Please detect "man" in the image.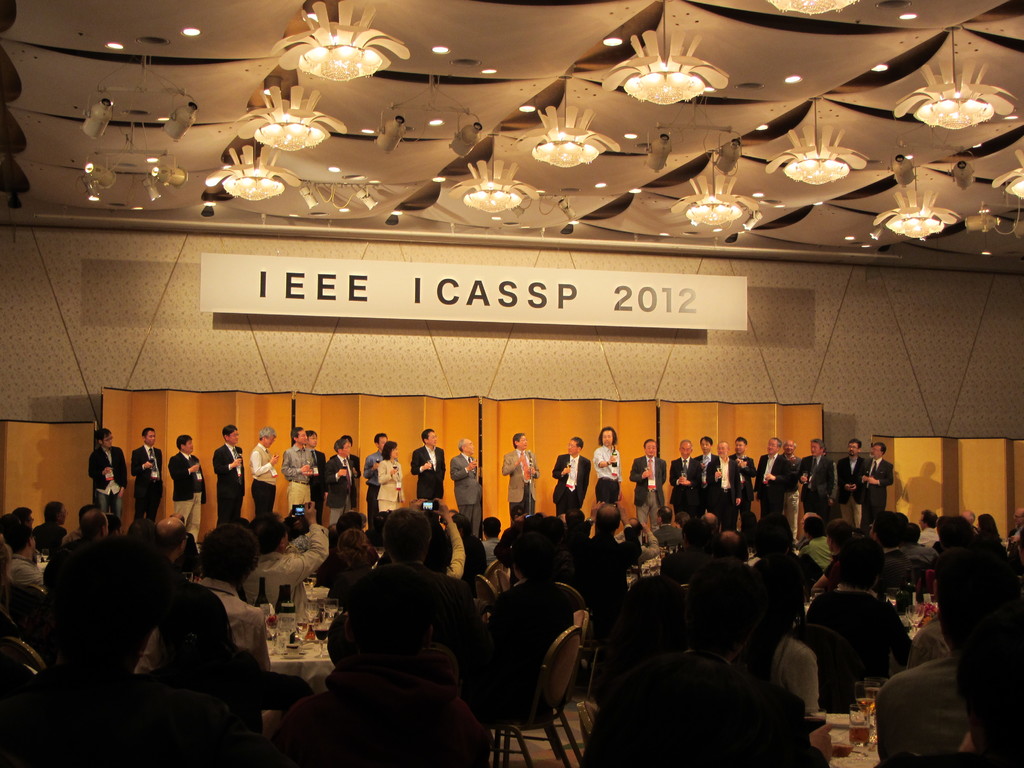
<bbox>802, 436, 838, 512</bbox>.
